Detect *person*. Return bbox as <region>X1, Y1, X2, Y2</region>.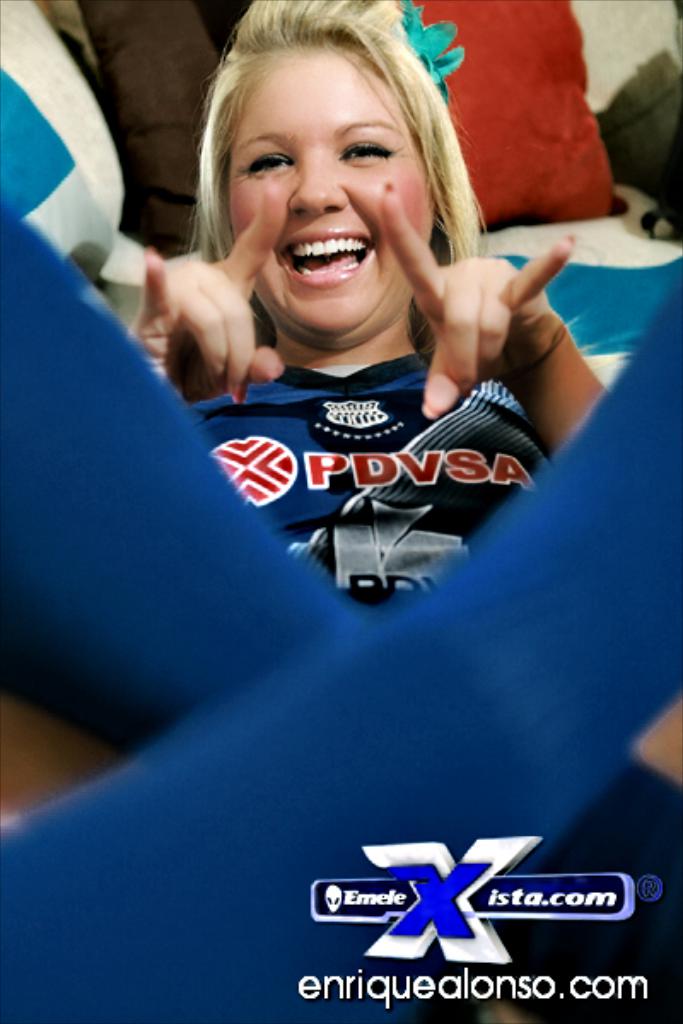
<region>128, 0, 610, 606</region>.
